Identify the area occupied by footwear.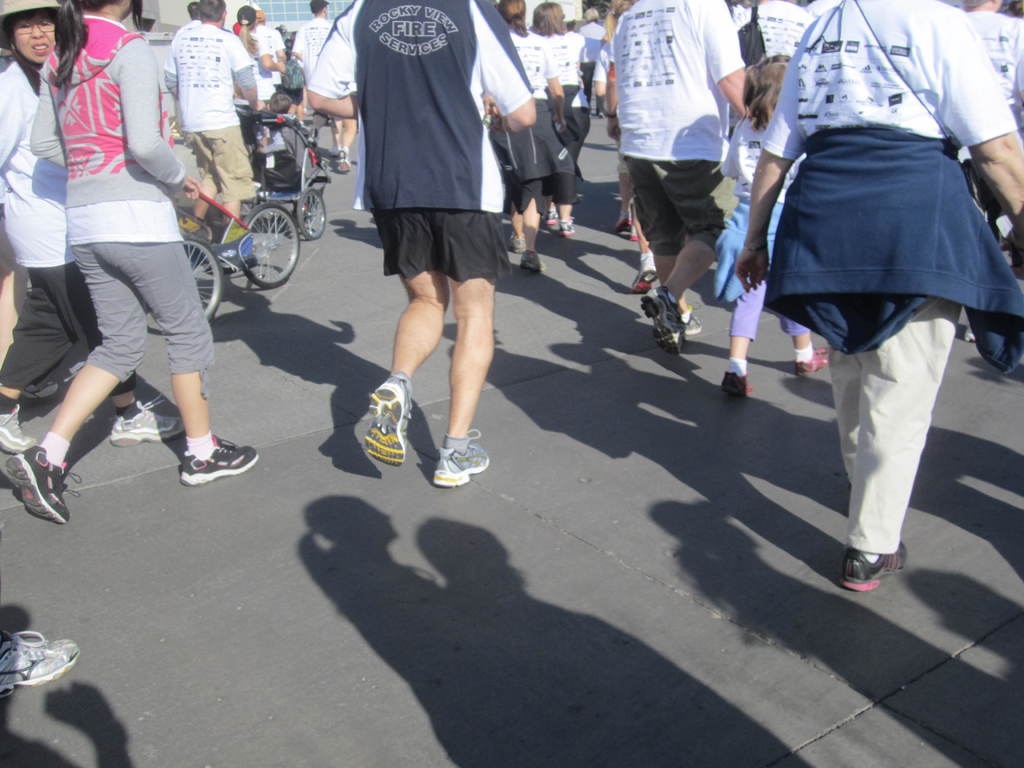
Area: <region>0, 404, 36, 454</region>.
